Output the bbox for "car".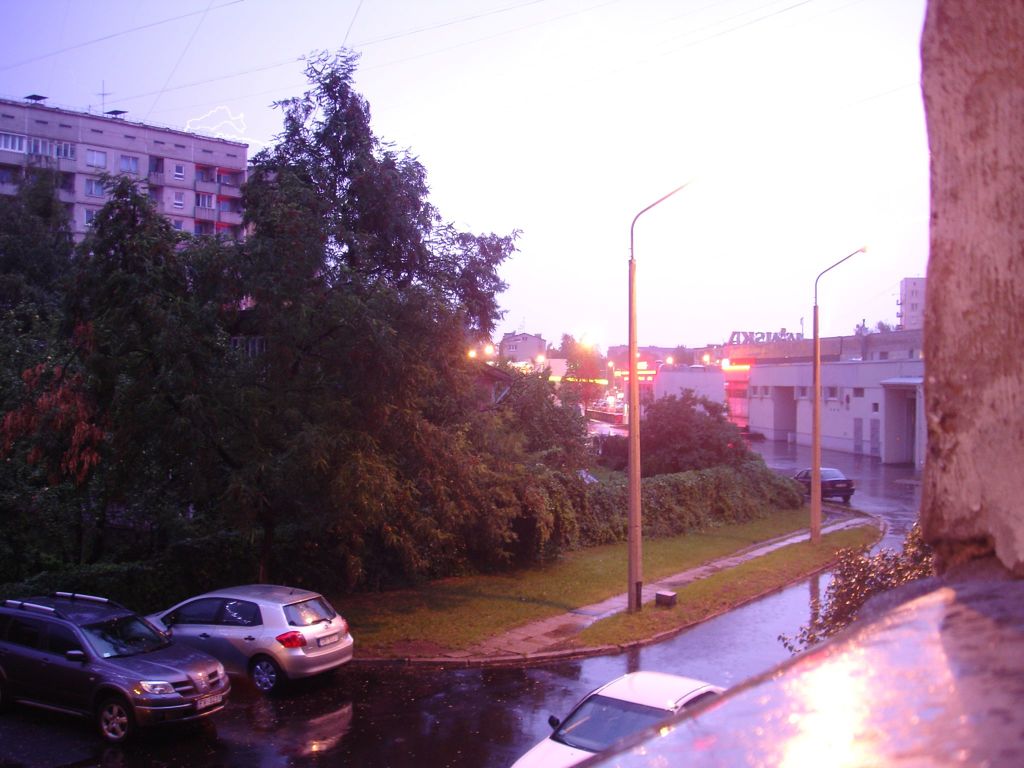
{"x1": 134, "y1": 582, "x2": 356, "y2": 696}.
